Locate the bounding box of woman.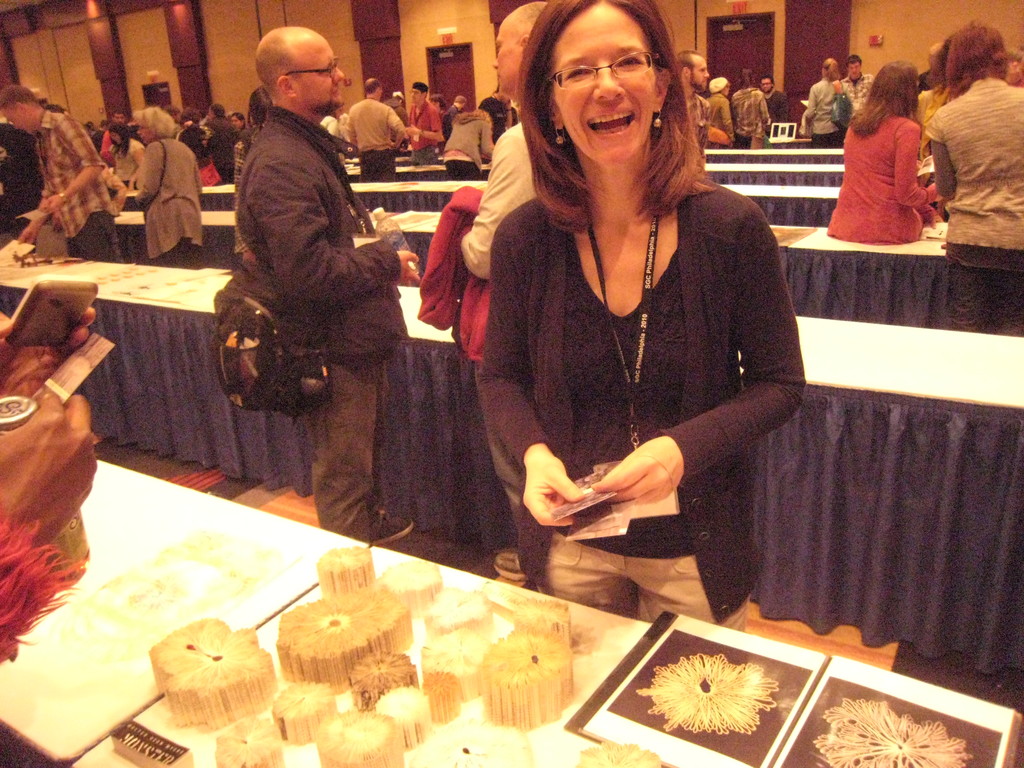
Bounding box: (x1=925, y1=19, x2=1023, y2=337).
